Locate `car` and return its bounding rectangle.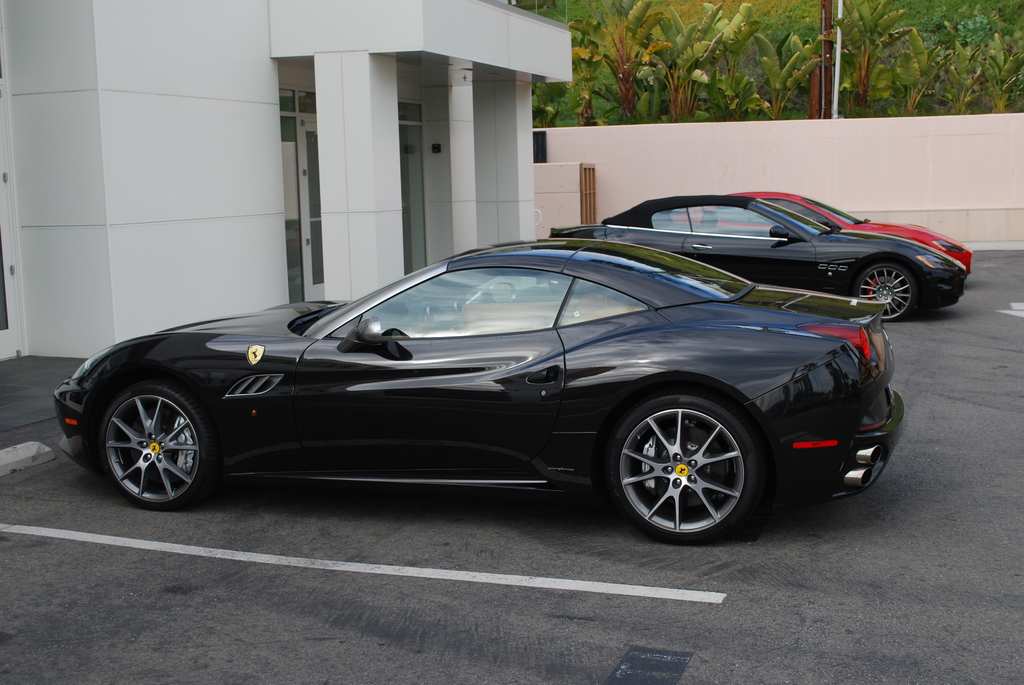
box=[52, 228, 885, 539].
